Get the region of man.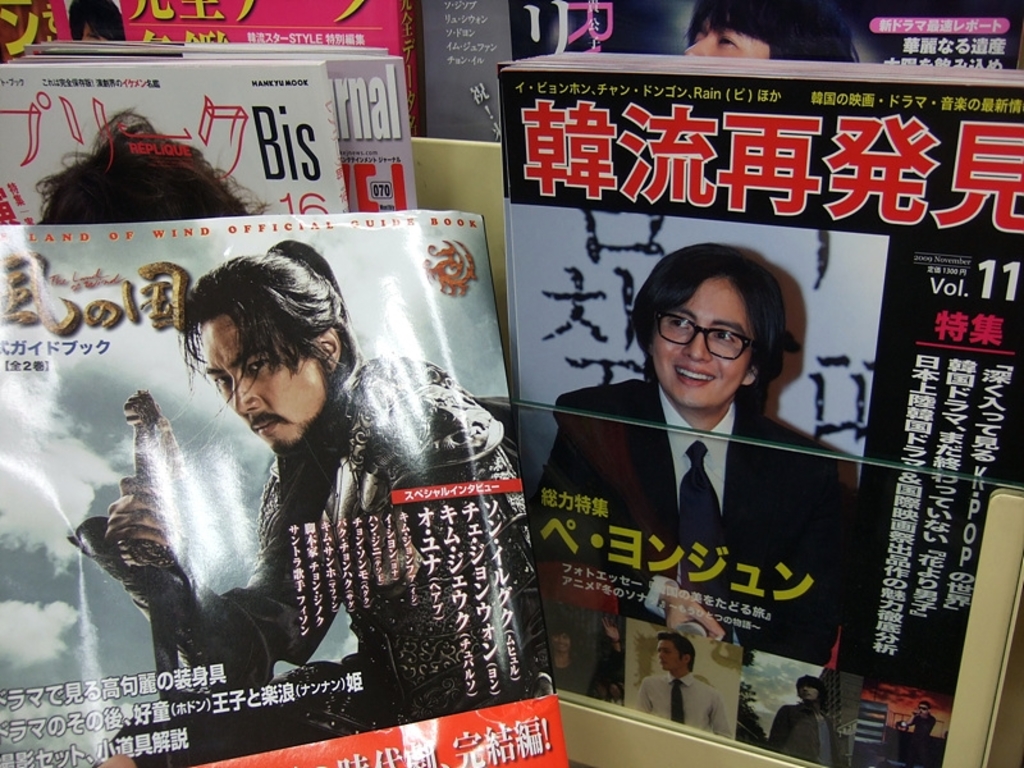
Rect(901, 700, 940, 745).
